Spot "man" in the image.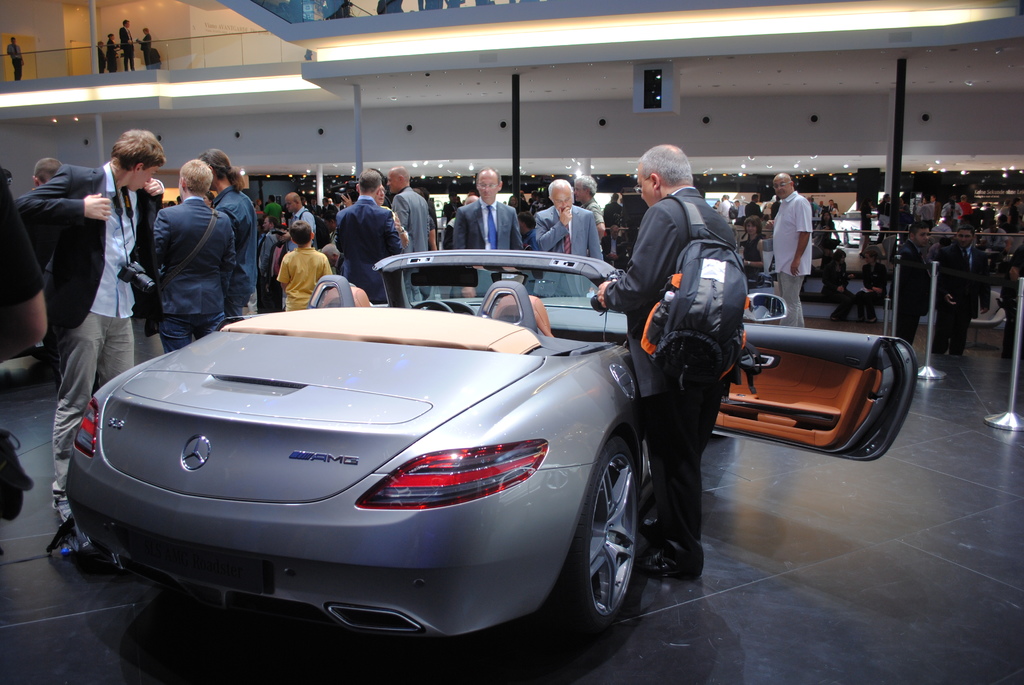
"man" found at pyautogui.locateOnScreen(3, 33, 24, 79).
